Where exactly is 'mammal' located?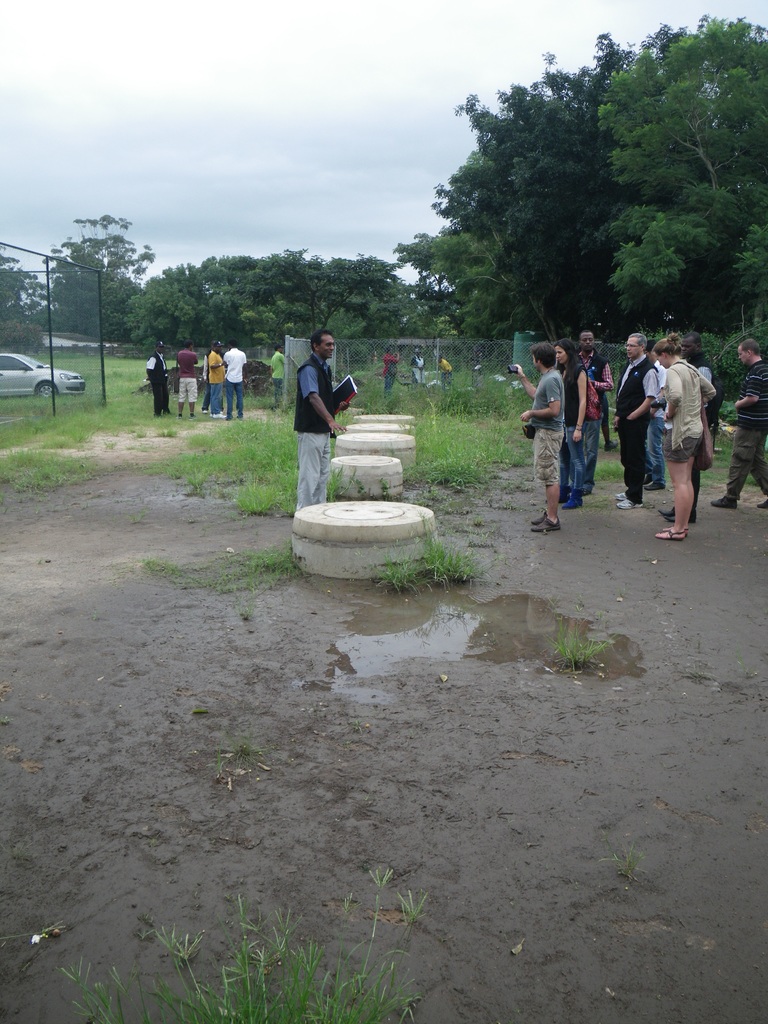
Its bounding box is [552,339,581,509].
